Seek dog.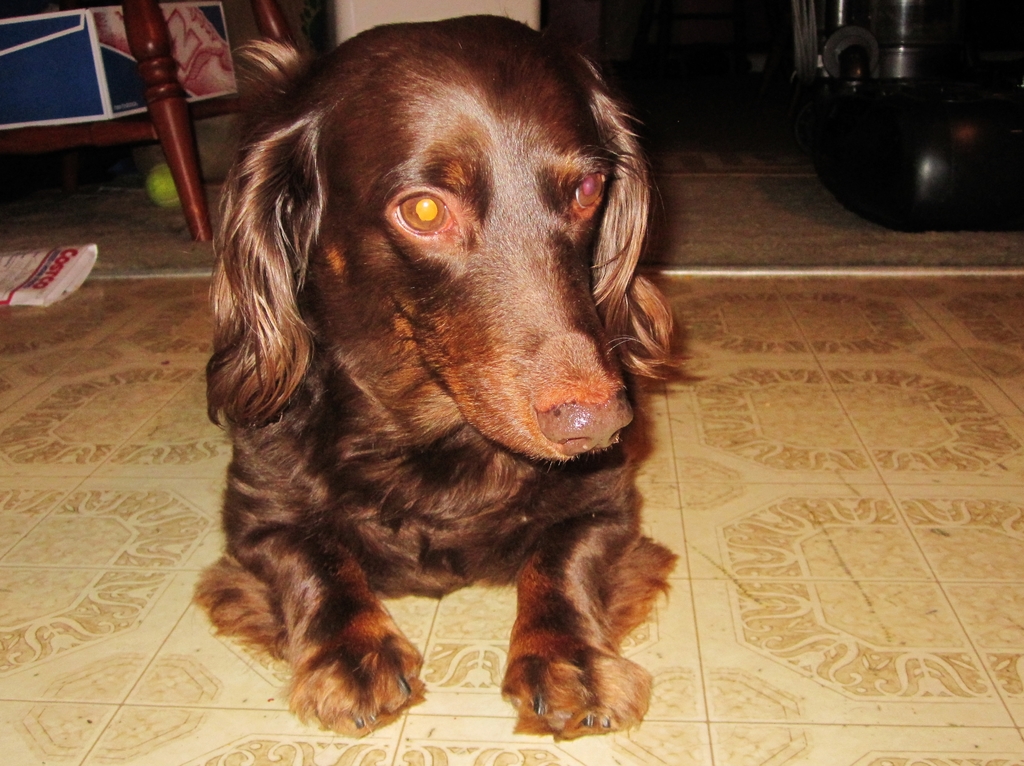
[x1=180, y1=13, x2=708, y2=747].
